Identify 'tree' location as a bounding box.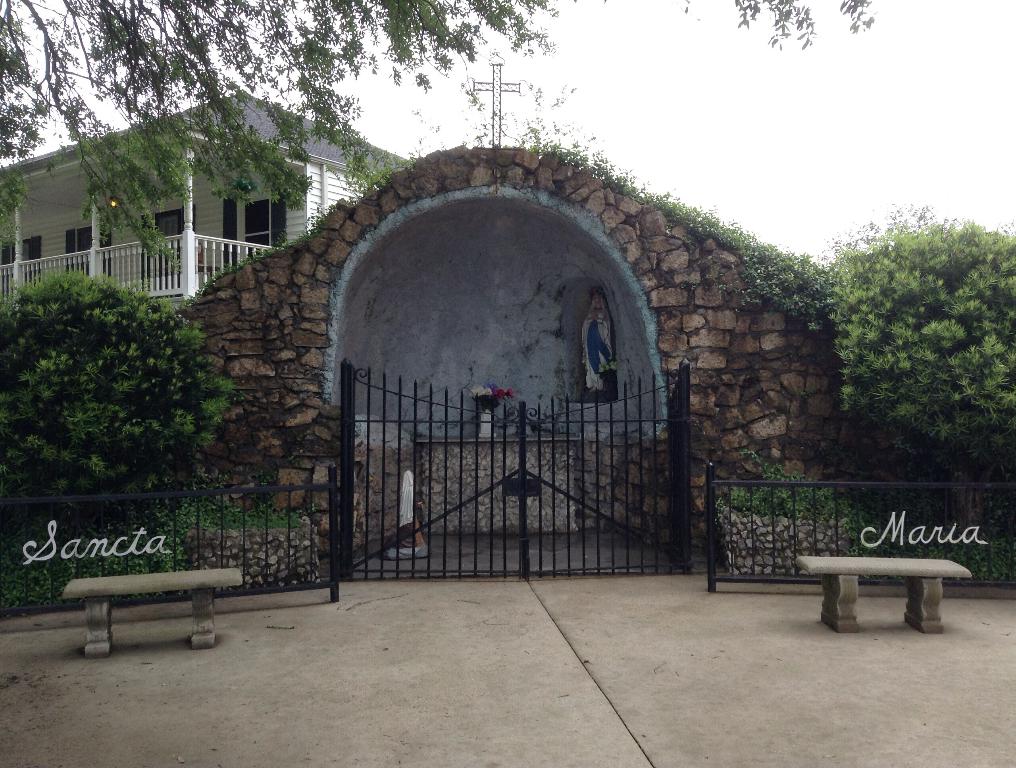
box(0, 0, 566, 270).
